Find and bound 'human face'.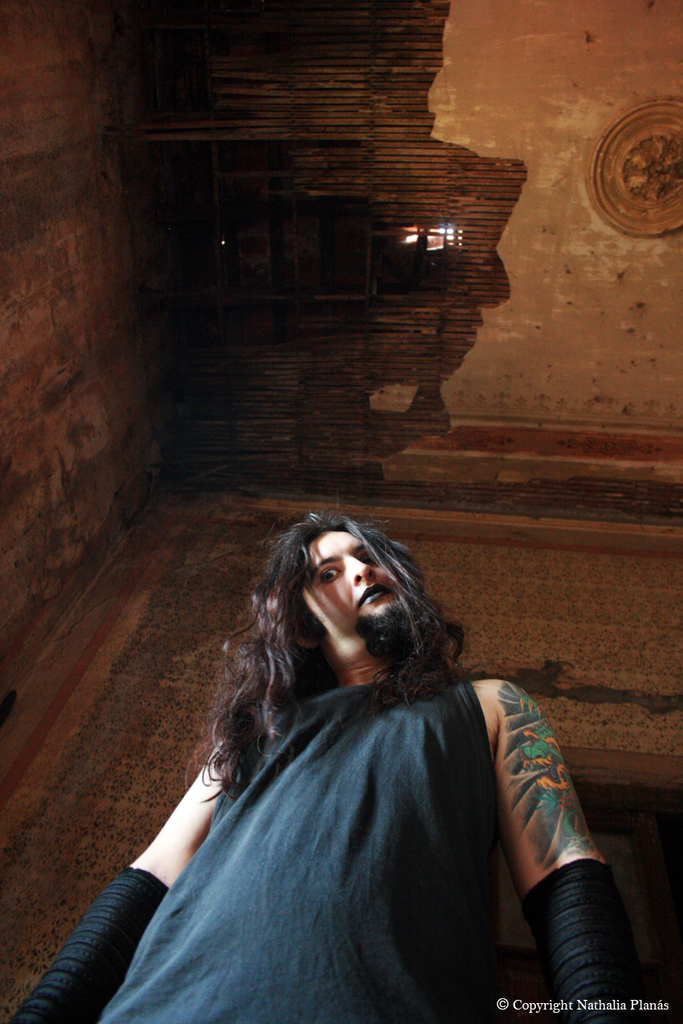
Bound: bbox=[299, 539, 408, 645].
